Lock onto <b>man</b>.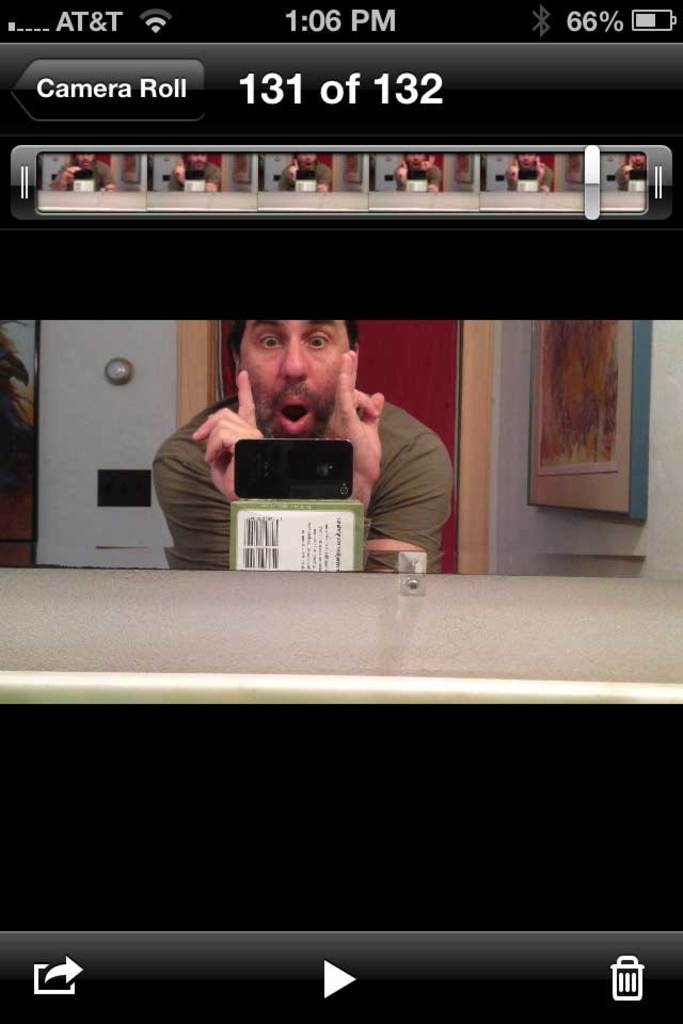
Locked: bbox=[279, 153, 337, 191].
